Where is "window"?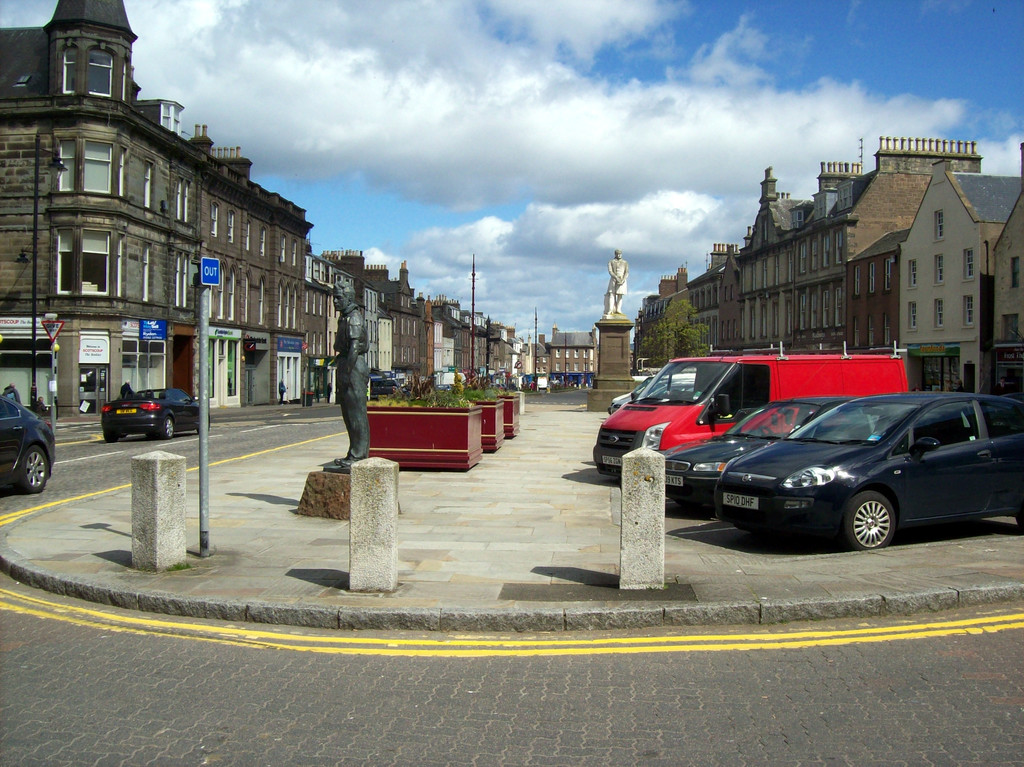
bbox=[172, 168, 196, 233].
